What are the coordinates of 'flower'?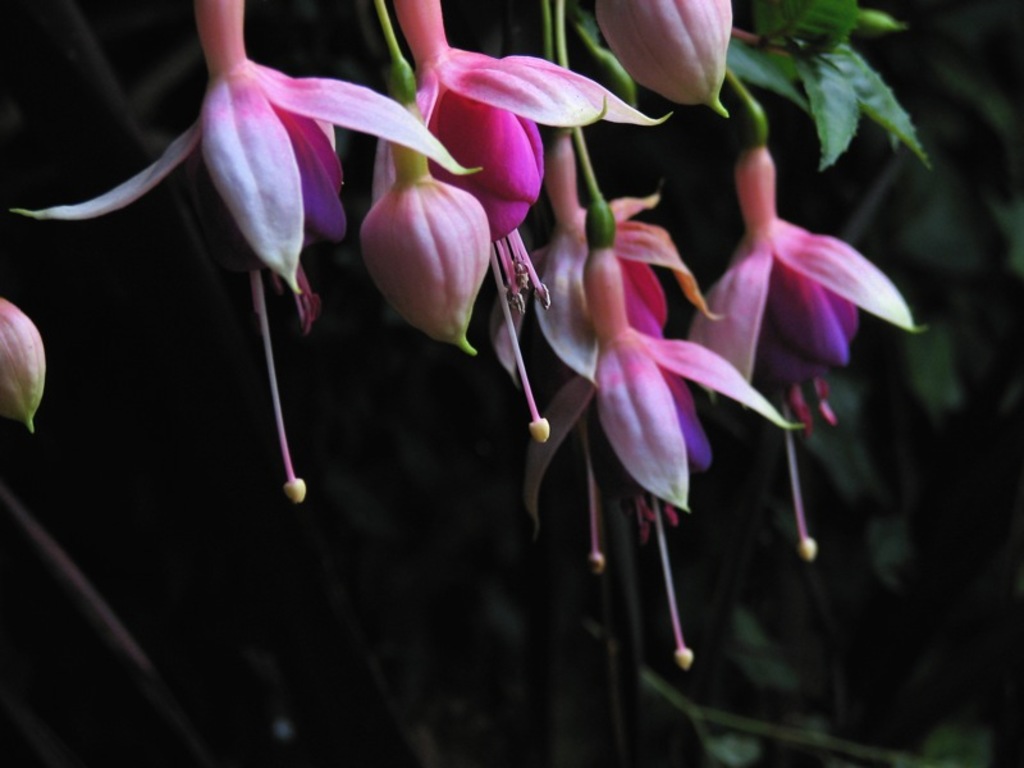
locate(598, 0, 736, 116).
